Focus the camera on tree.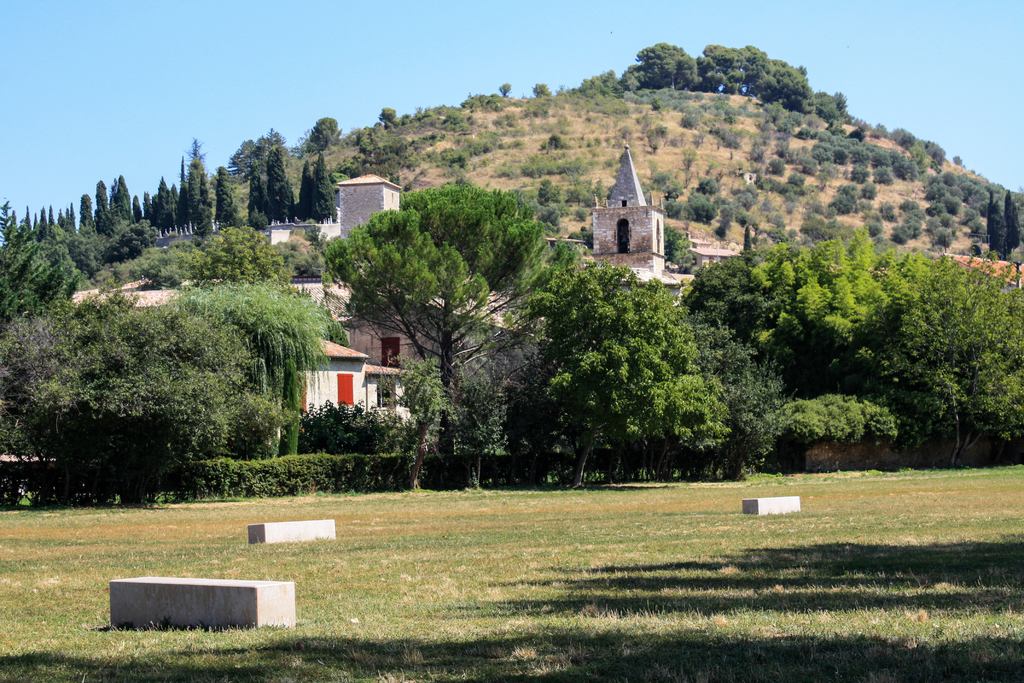
Focus region: select_region(375, 104, 399, 126).
